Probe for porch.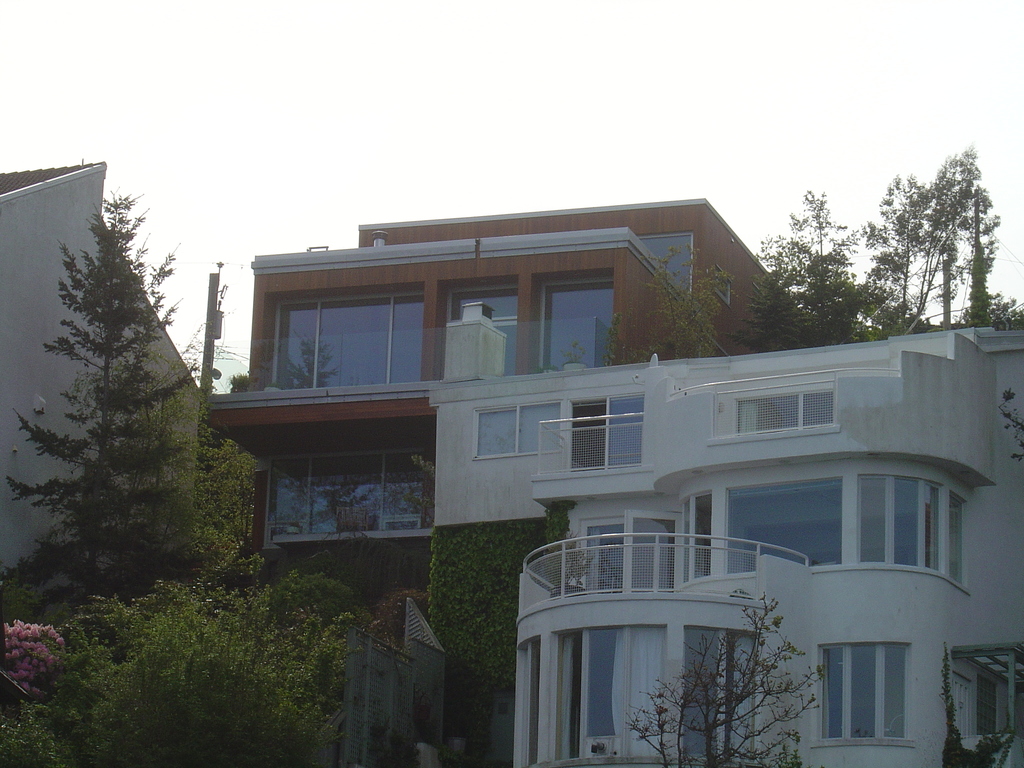
Probe result: <box>509,515,829,765</box>.
